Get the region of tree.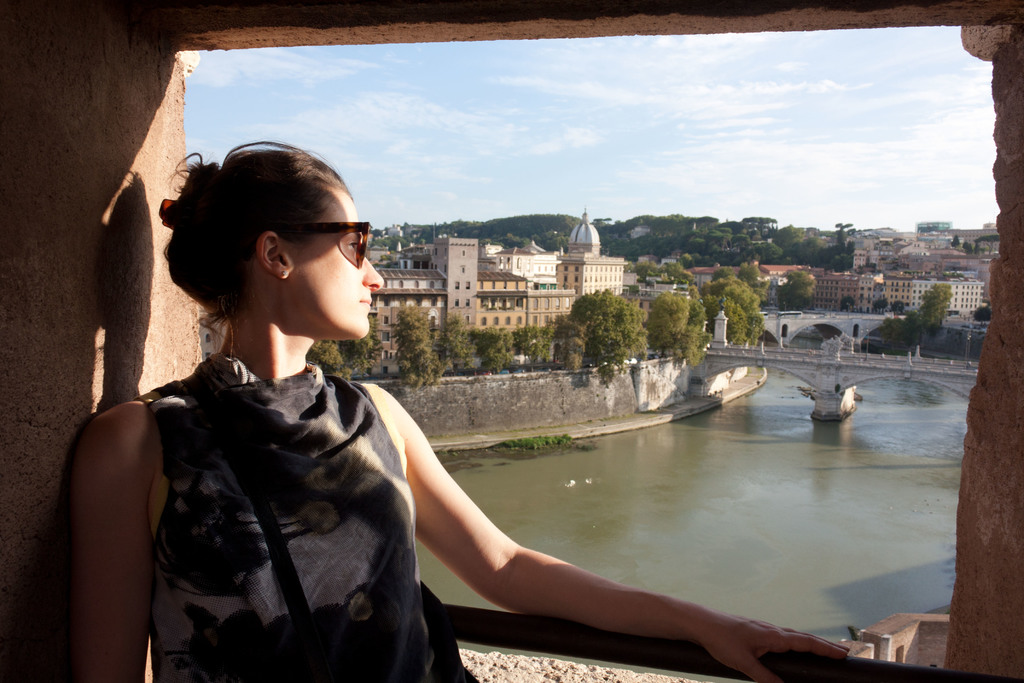
bbox(515, 325, 557, 369).
